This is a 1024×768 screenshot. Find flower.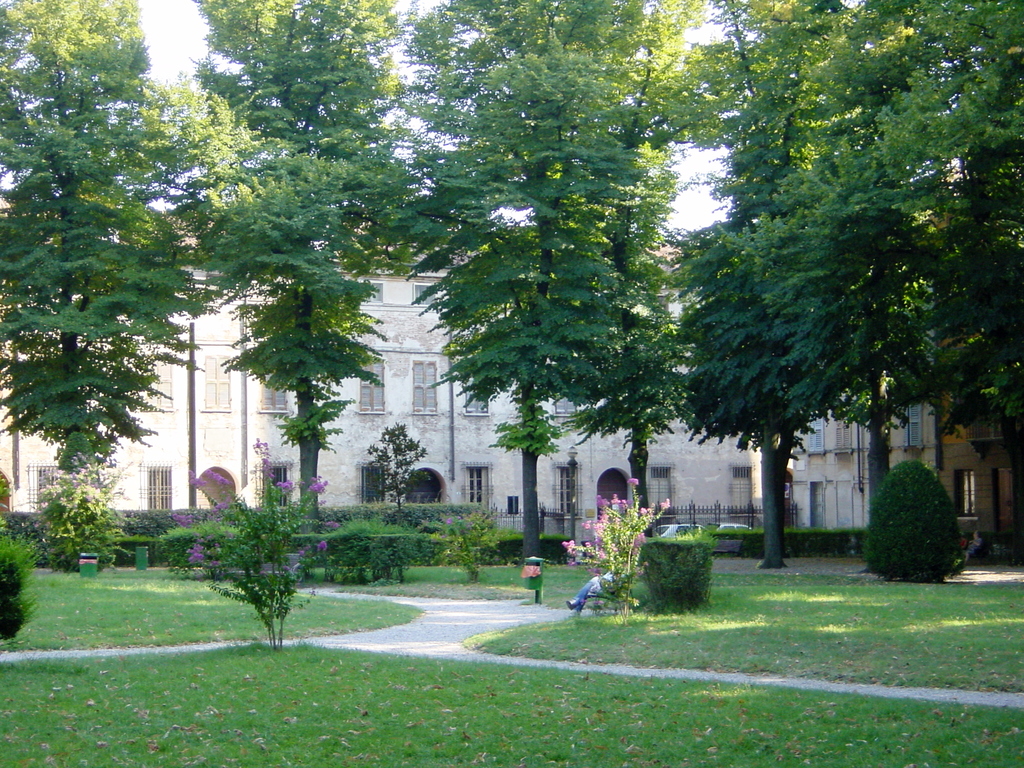
Bounding box: (627, 474, 641, 490).
